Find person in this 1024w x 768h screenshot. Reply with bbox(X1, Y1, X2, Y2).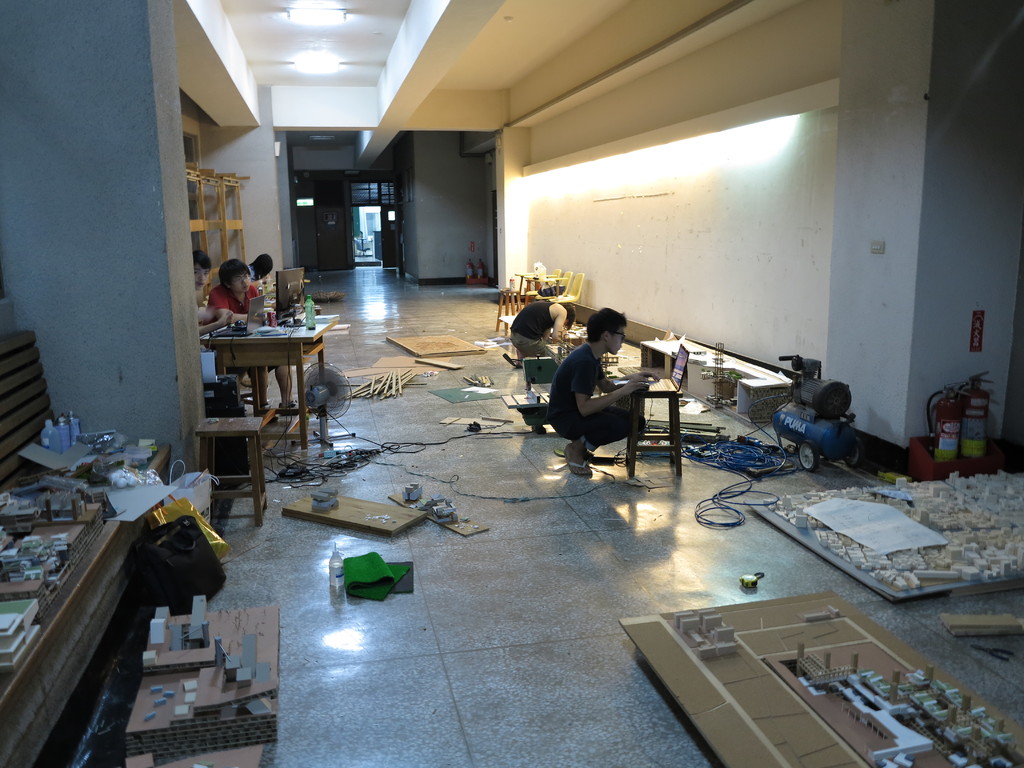
bbox(545, 315, 656, 490).
